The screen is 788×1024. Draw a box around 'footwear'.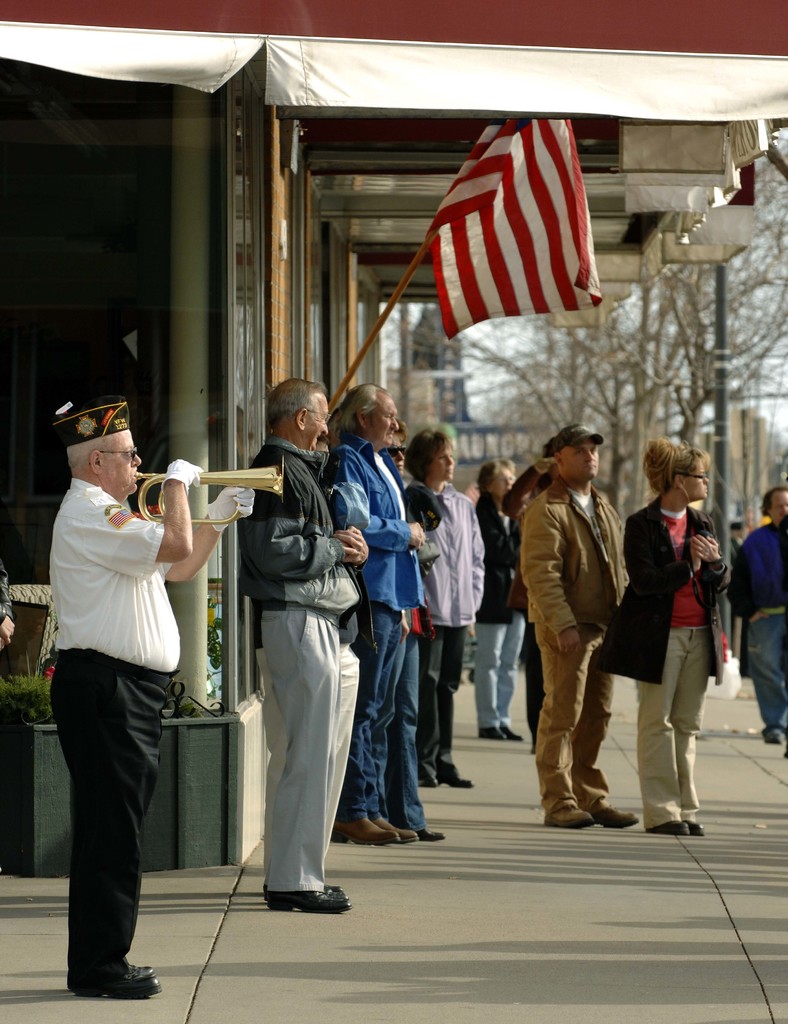
region(691, 824, 707, 835).
